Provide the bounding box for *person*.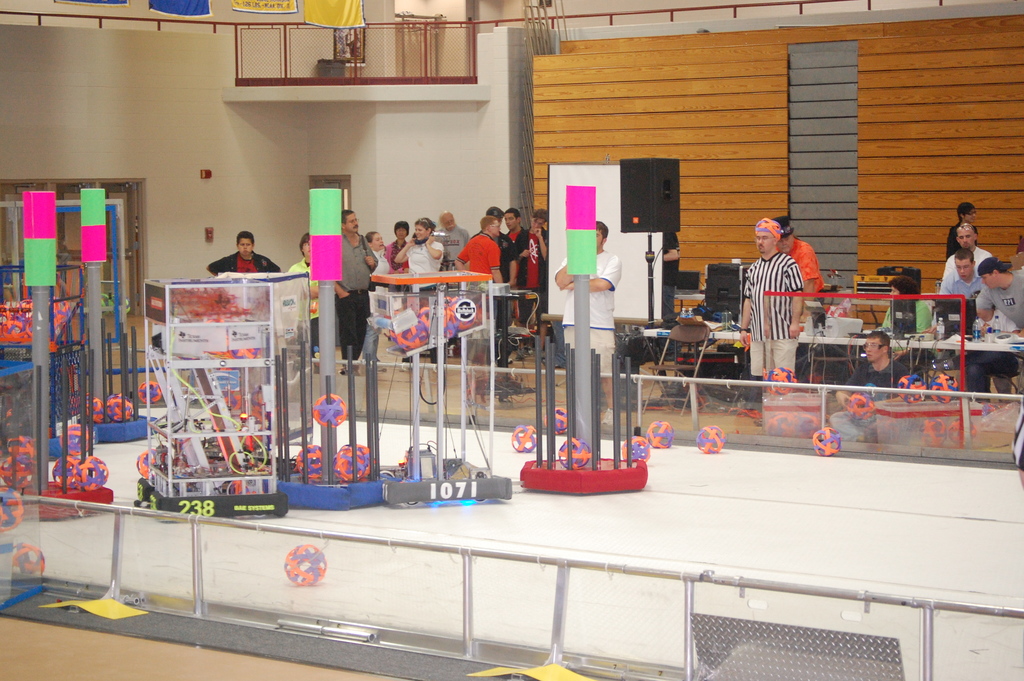
locate(662, 230, 680, 363).
